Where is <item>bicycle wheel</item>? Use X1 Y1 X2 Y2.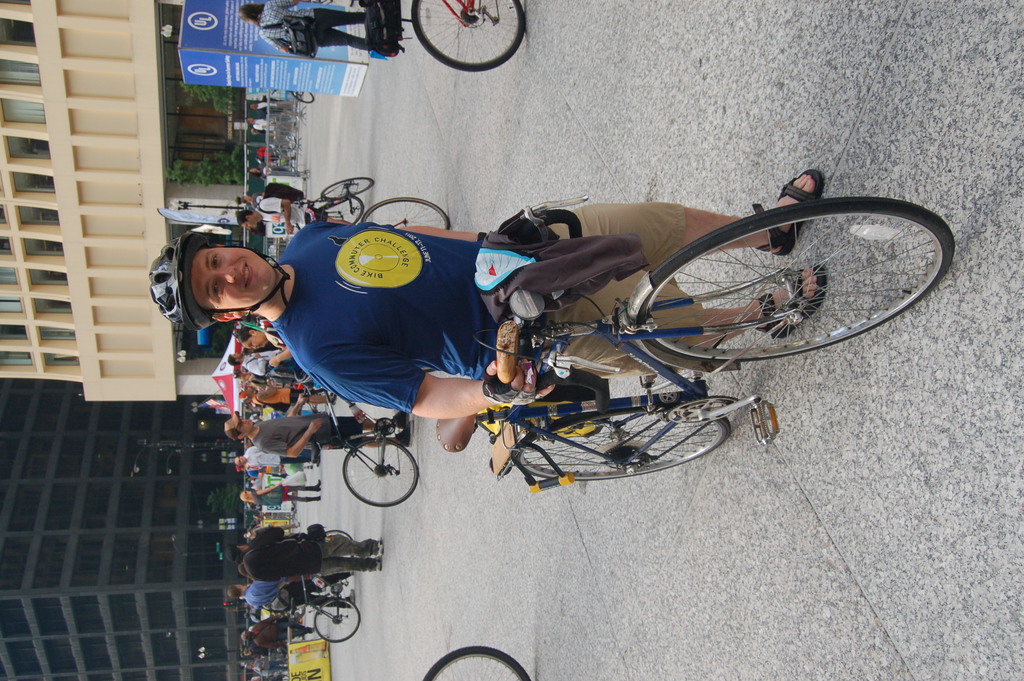
423 645 531 680.
